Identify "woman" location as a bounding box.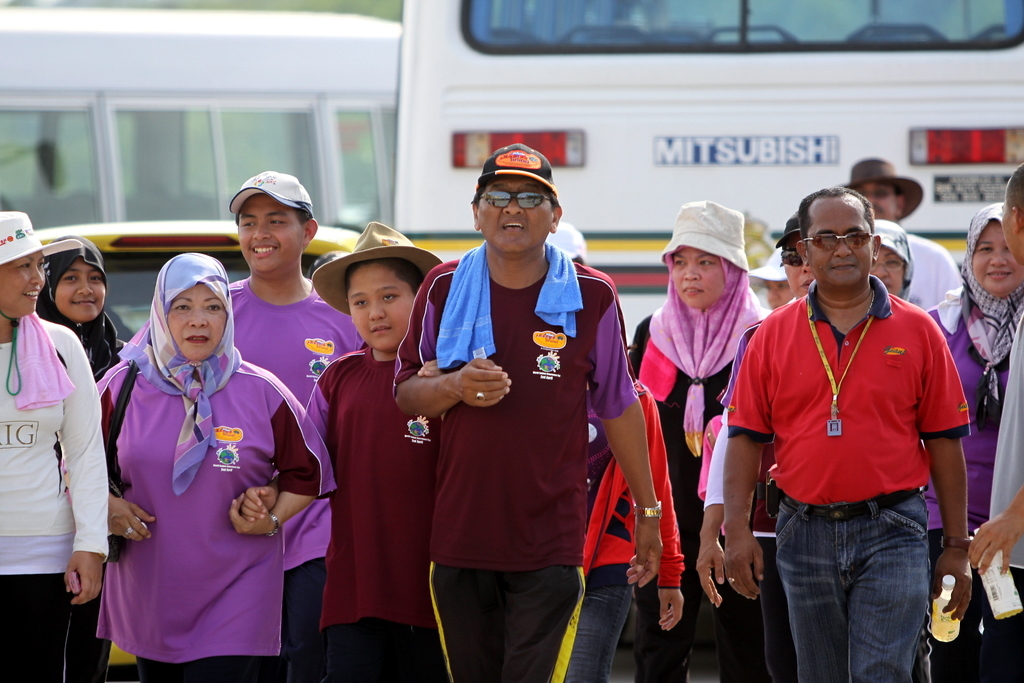
[left=87, top=233, right=292, bottom=682].
